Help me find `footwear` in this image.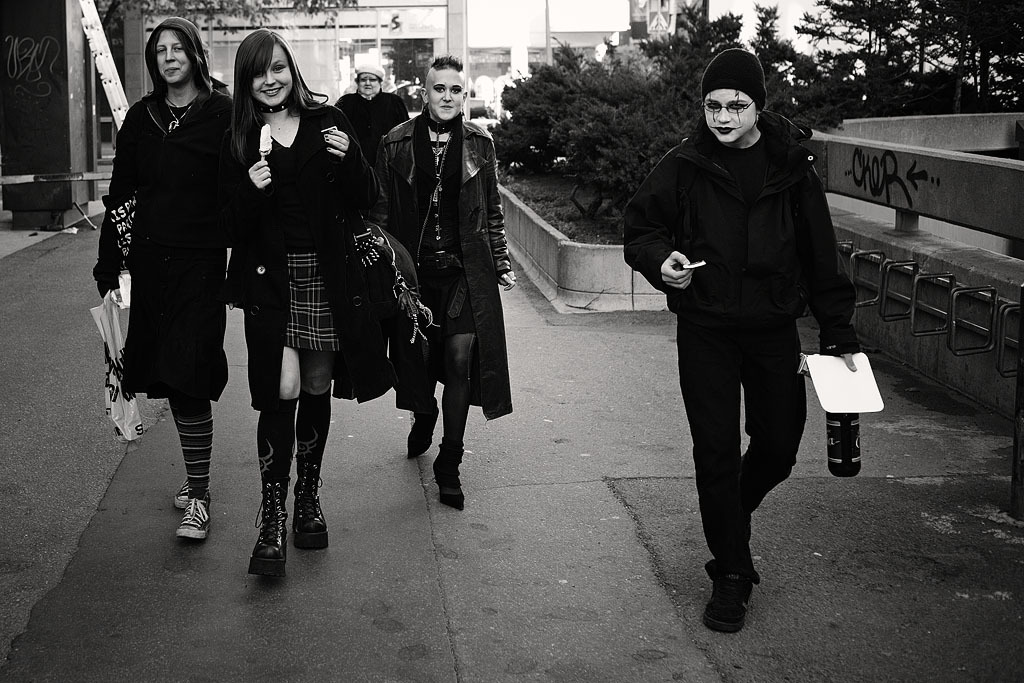
Found it: {"left": 702, "top": 559, "right": 752, "bottom": 631}.
